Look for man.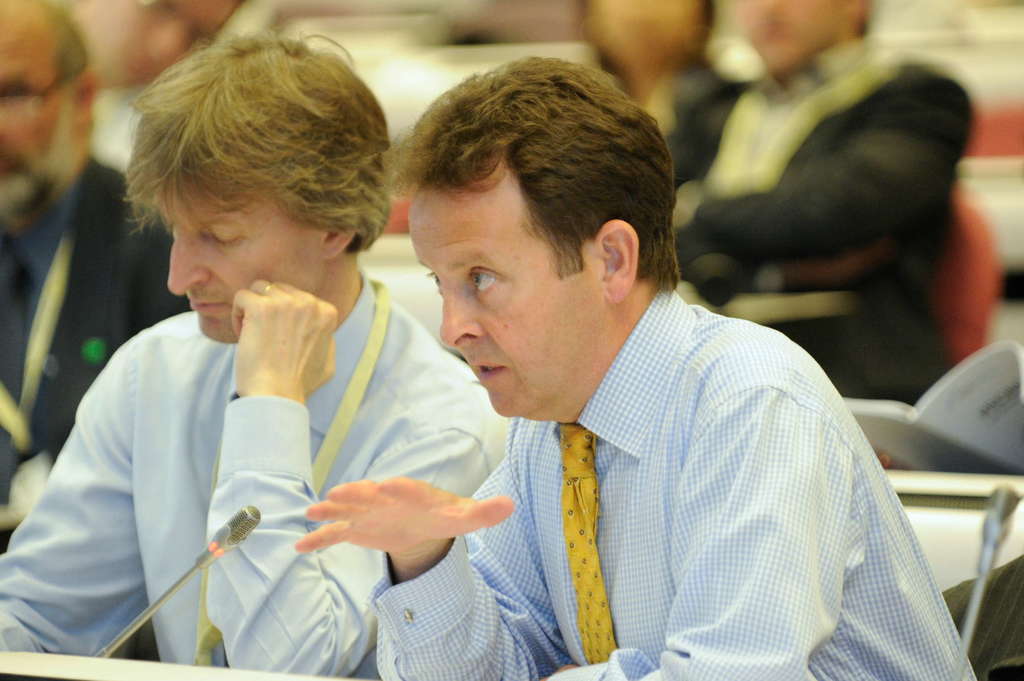
Found: {"left": 0, "top": 0, "right": 199, "bottom": 537}.
